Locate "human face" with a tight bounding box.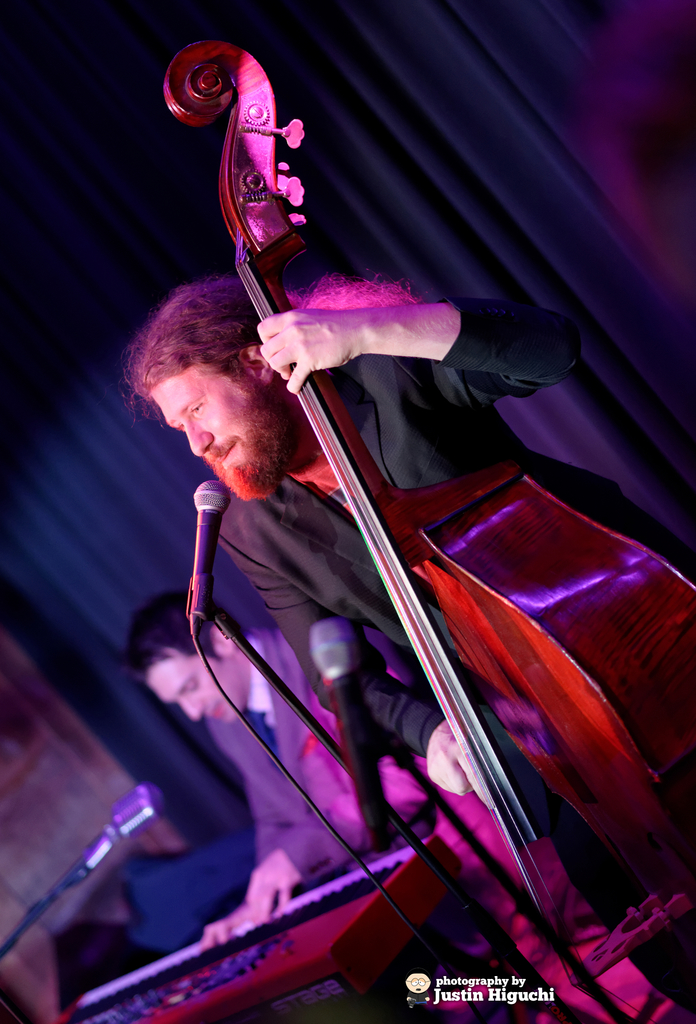
locate(148, 364, 281, 485).
